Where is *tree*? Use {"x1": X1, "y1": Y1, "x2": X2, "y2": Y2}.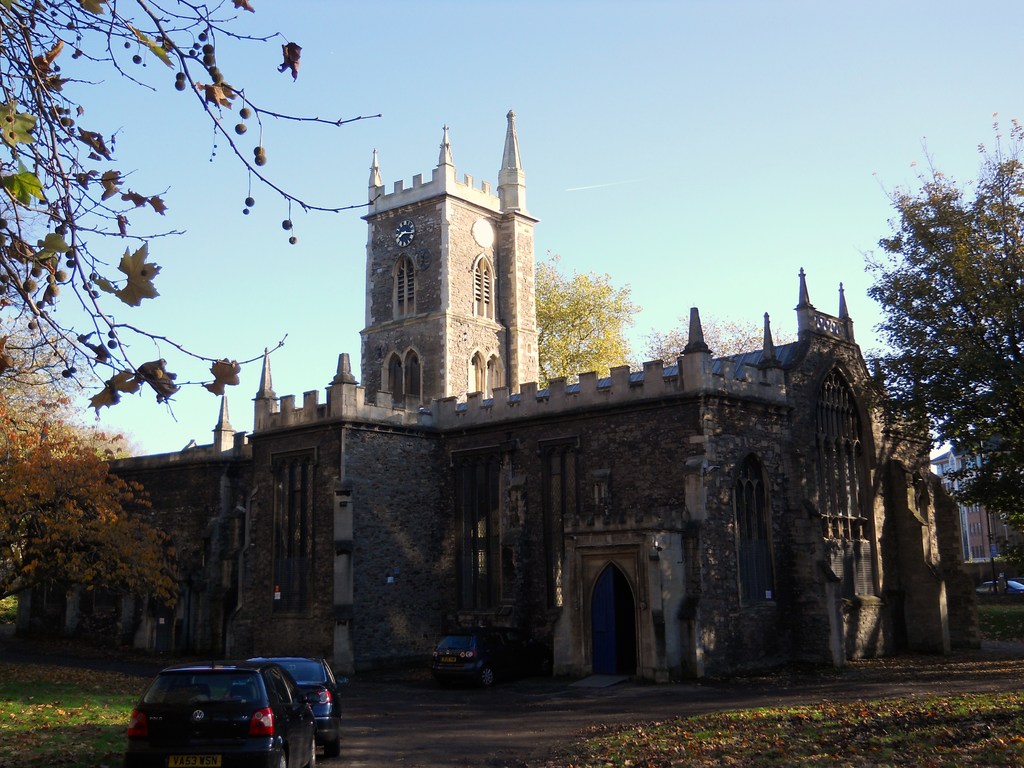
{"x1": 530, "y1": 250, "x2": 644, "y2": 387}.
